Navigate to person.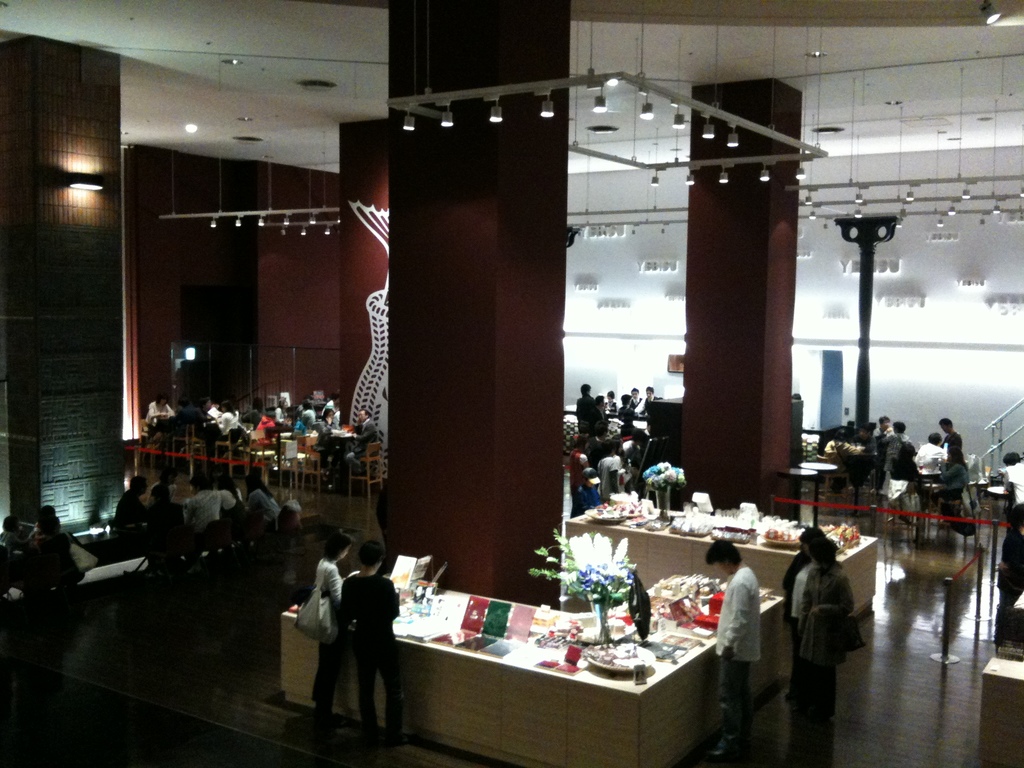
Navigation target: Rect(793, 540, 834, 714).
